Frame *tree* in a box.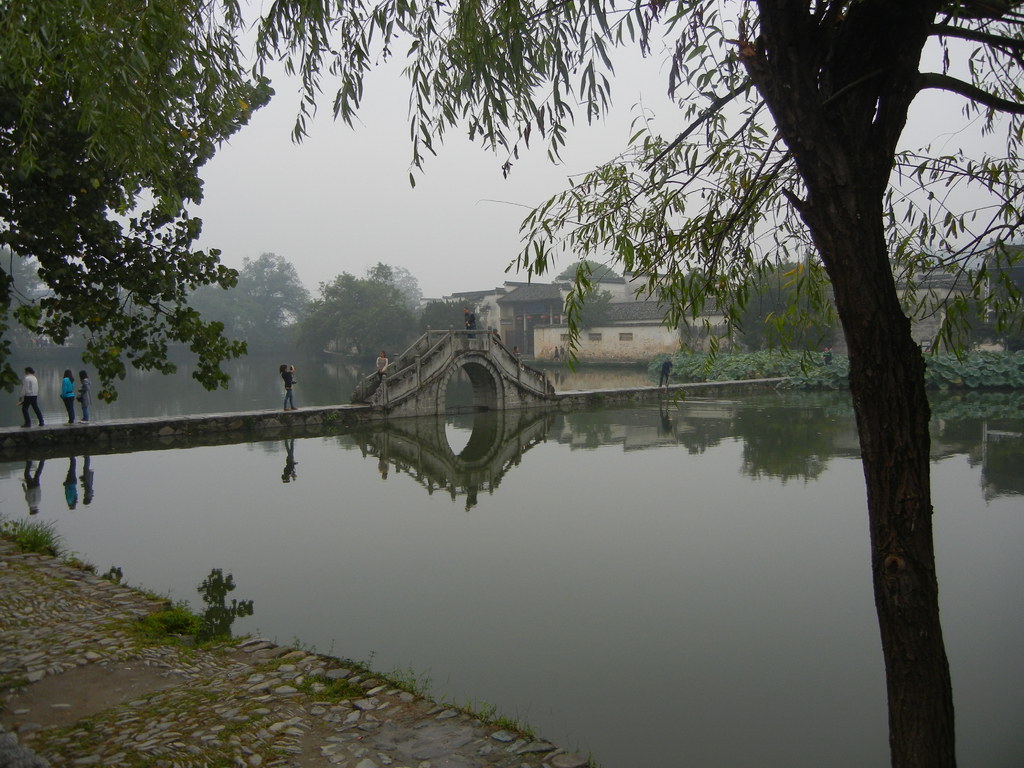
404,299,463,336.
